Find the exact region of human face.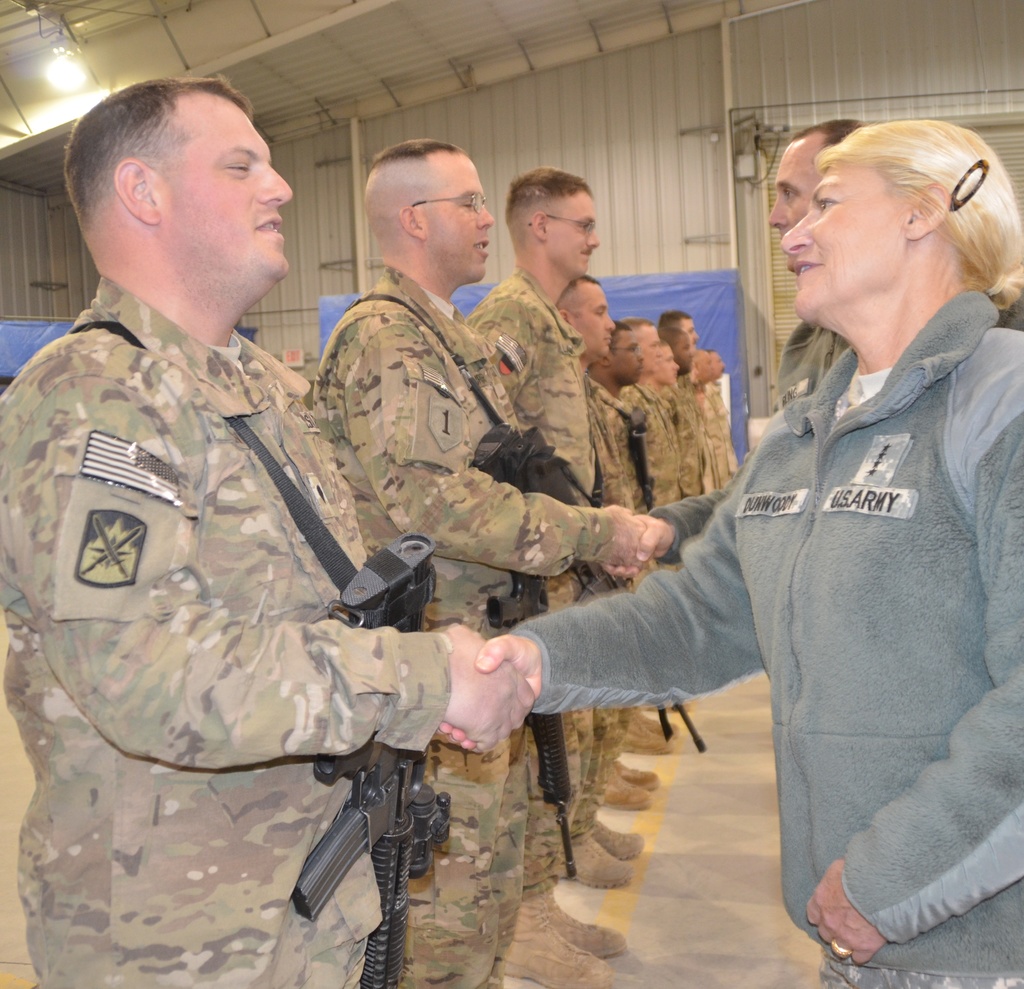
Exact region: x1=700, y1=353, x2=717, y2=382.
